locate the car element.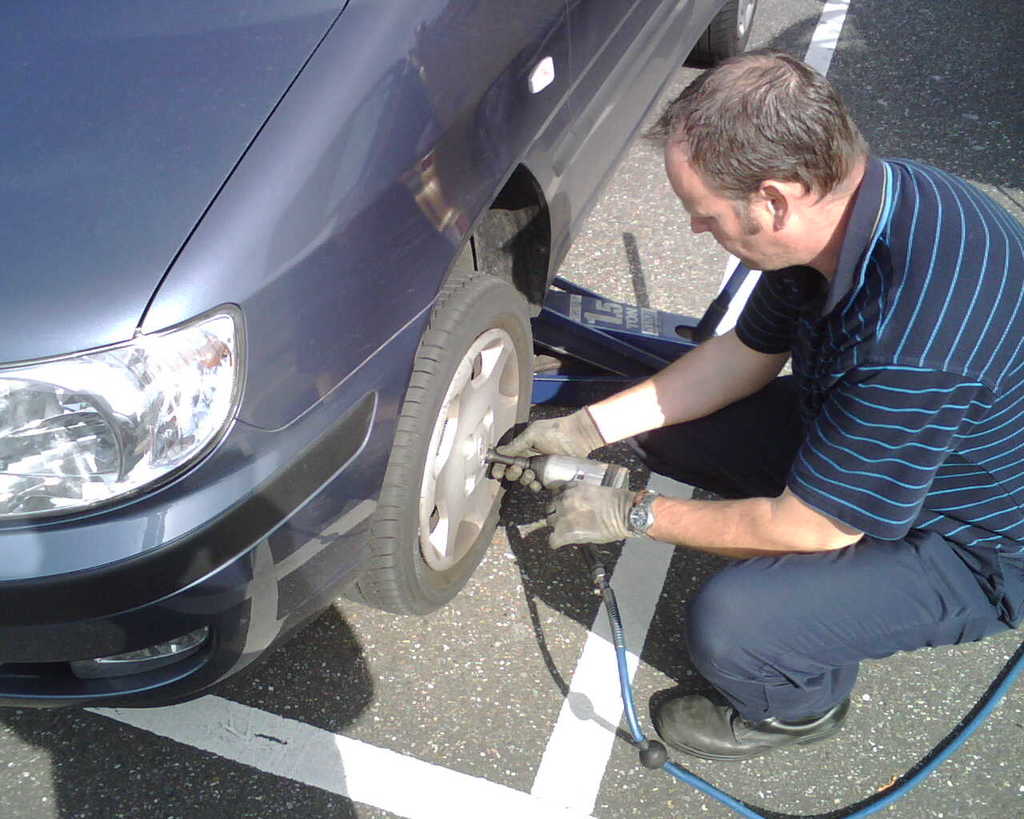
Element bbox: <region>55, 14, 847, 755</region>.
